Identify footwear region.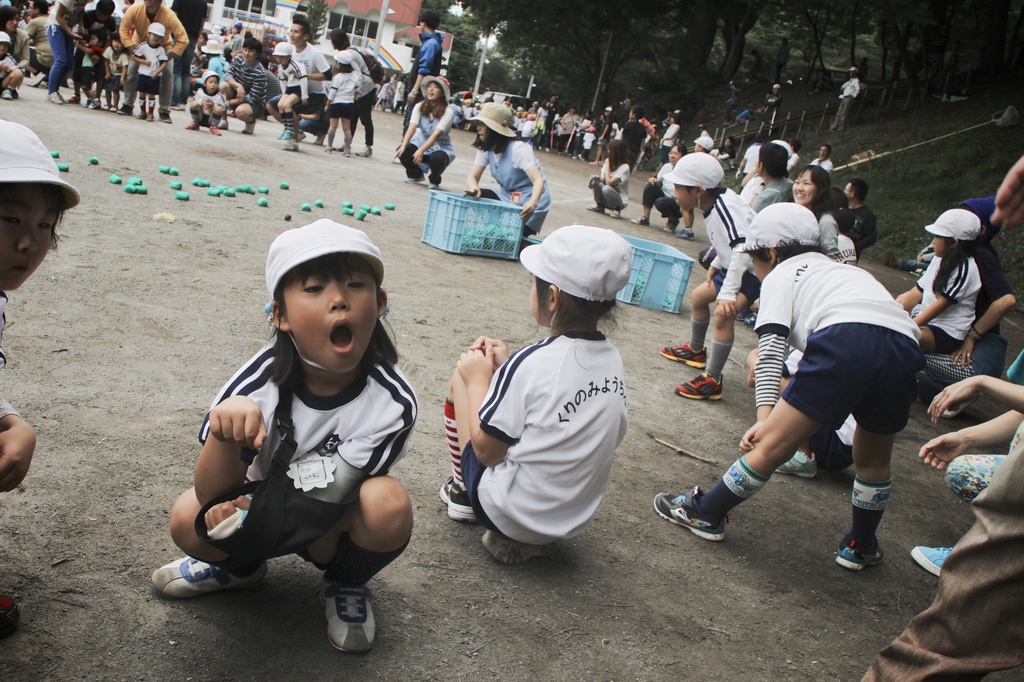
Region: BBox(314, 136, 324, 147).
